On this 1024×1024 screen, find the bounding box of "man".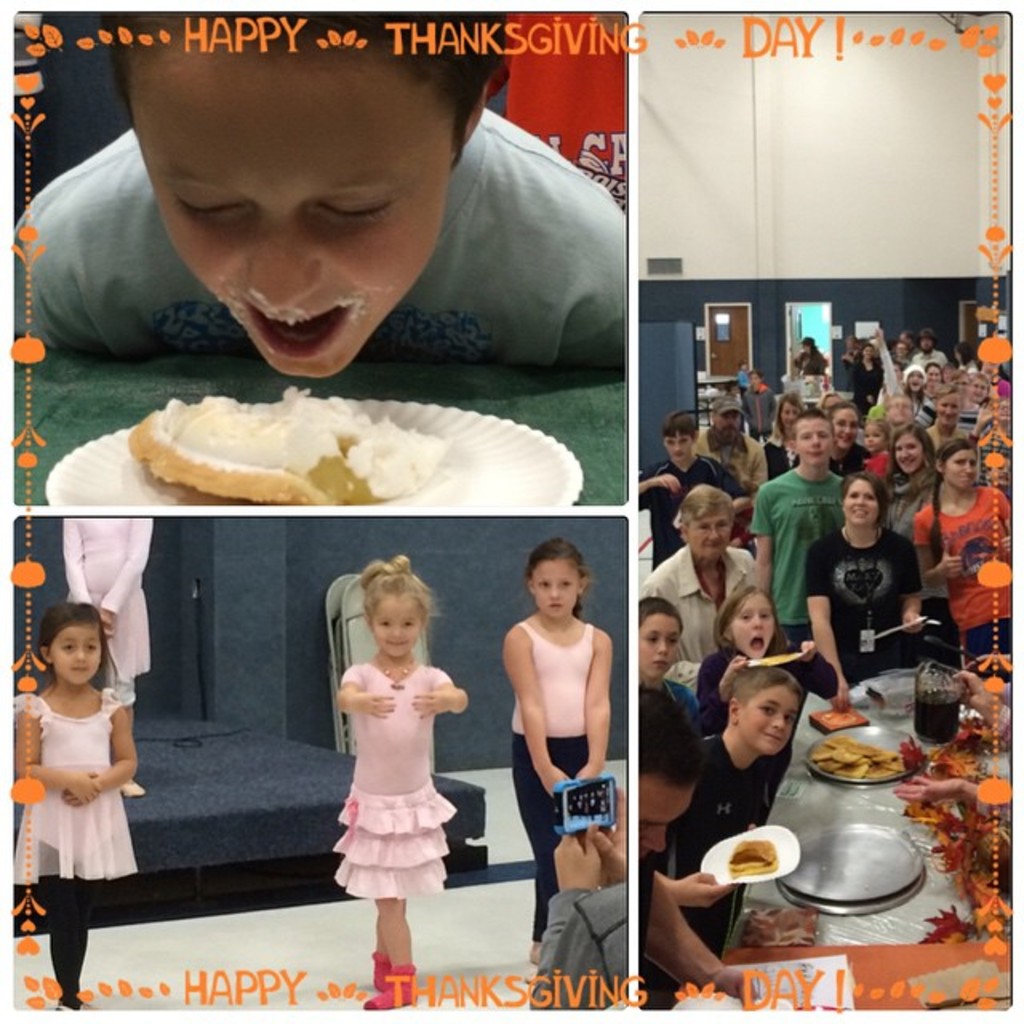
Bounding box: BBox(637, 414, 738, 574).
